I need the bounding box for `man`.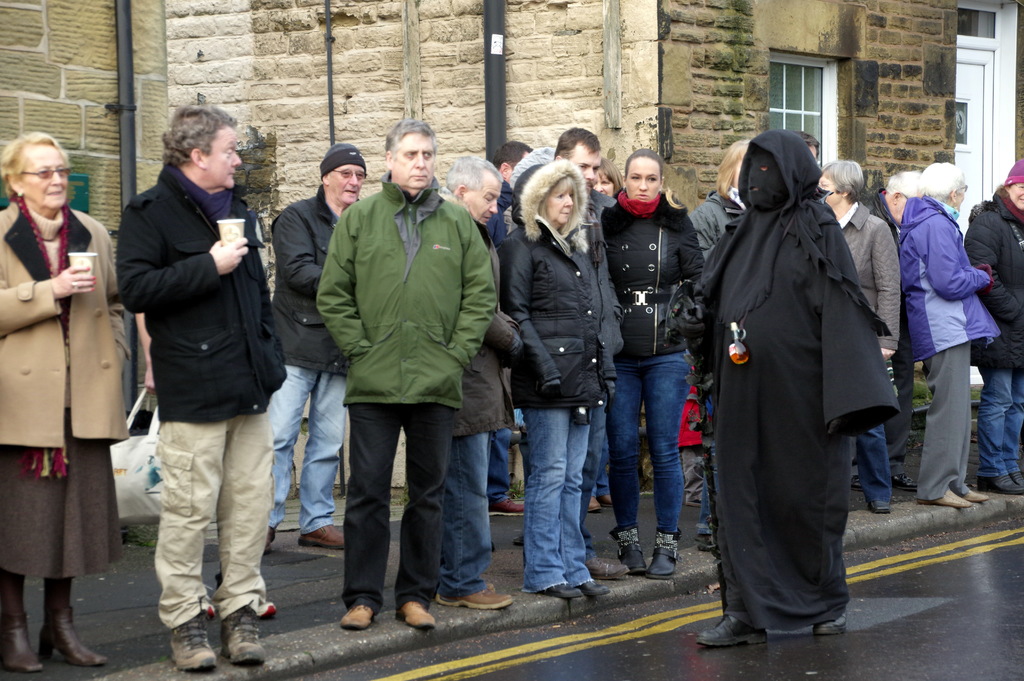
Here it is: 303, 120, 513, 625.
